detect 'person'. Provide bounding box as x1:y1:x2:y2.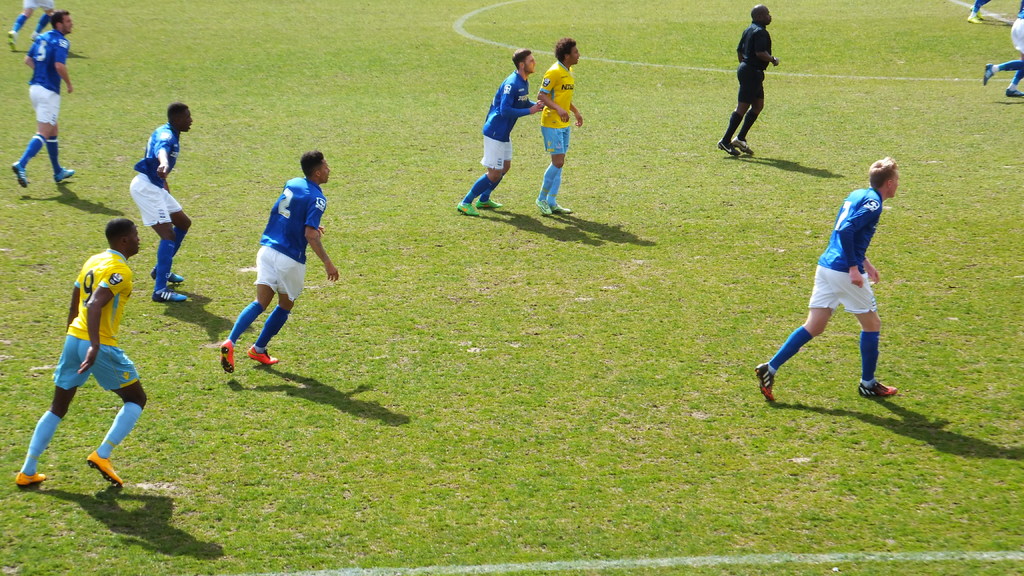
528:33:584:213.
